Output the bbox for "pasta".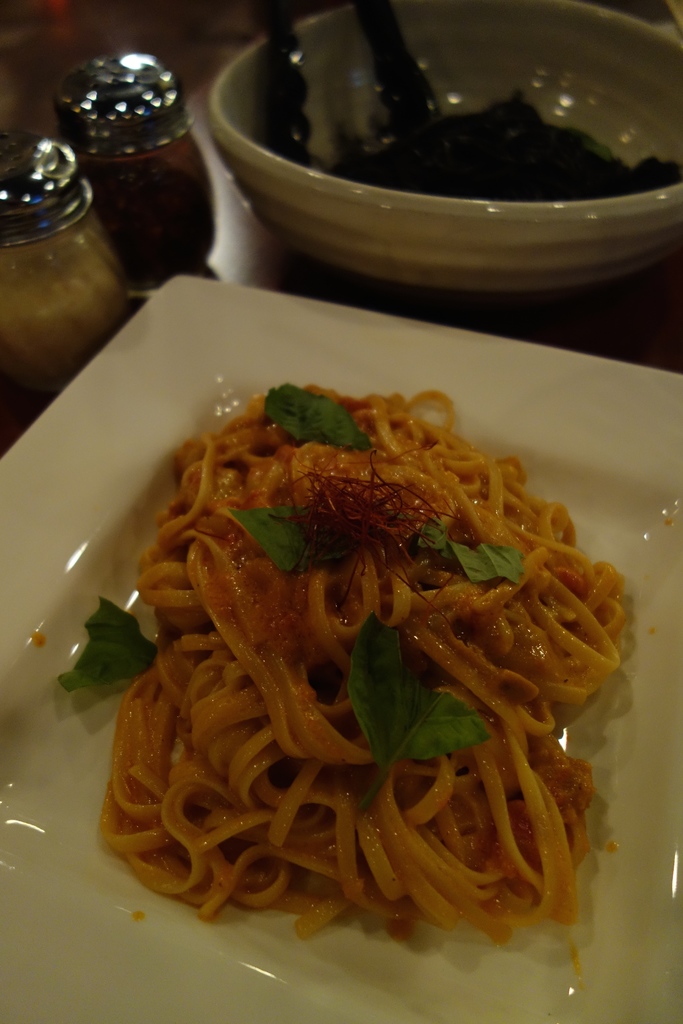
select_region(97, 388, 624, 941).
